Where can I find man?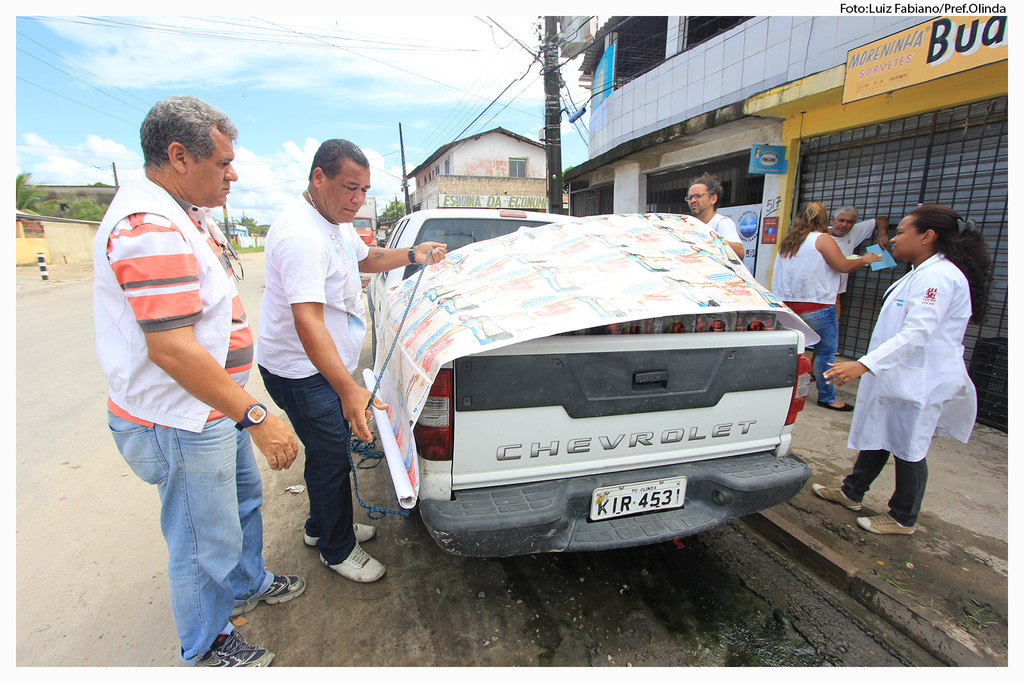
You can find it at {"left": 833, "top": 204, "right": 888, "bottom": 312}.
